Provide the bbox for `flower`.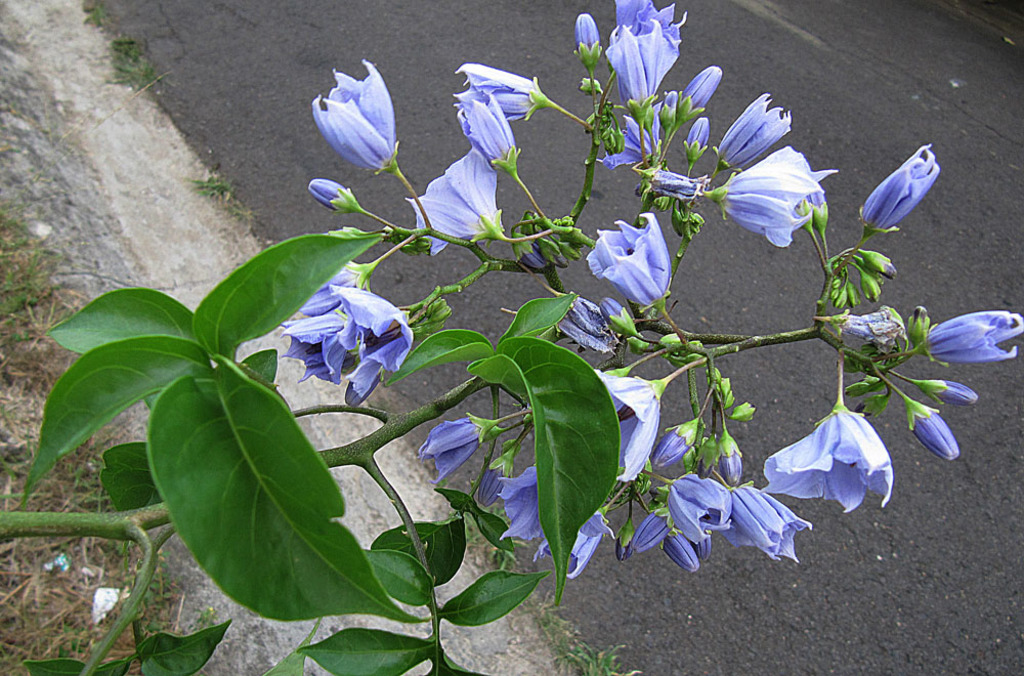
pyautogui.locateOnScreen(604, 14, 684, 116).
